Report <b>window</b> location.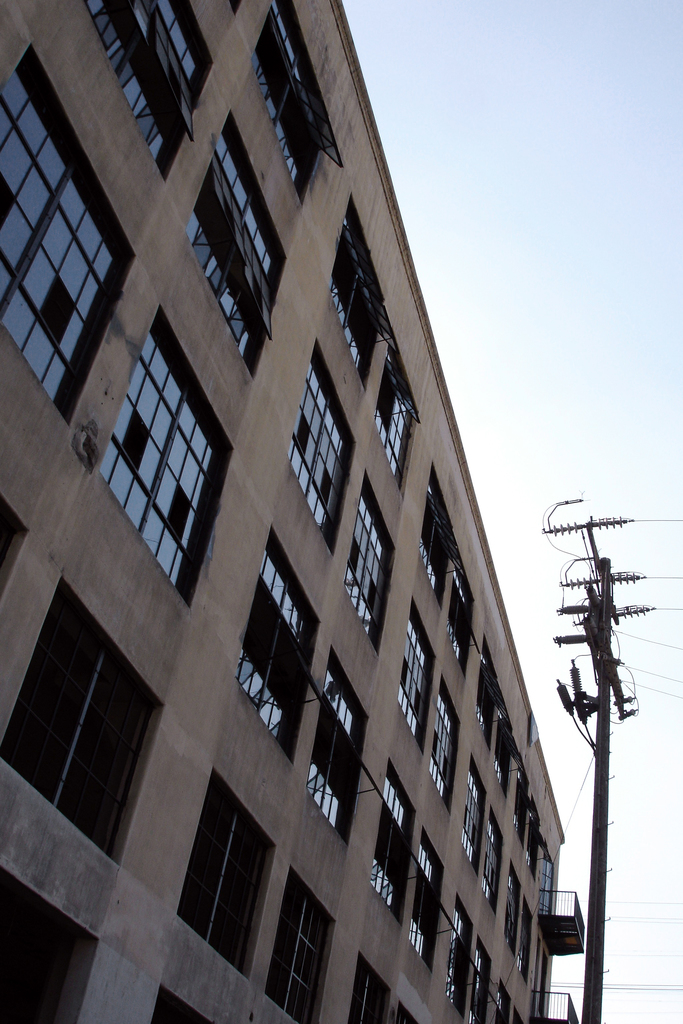
Report: [x1=0, y1=46, x2=138, y2=420].
